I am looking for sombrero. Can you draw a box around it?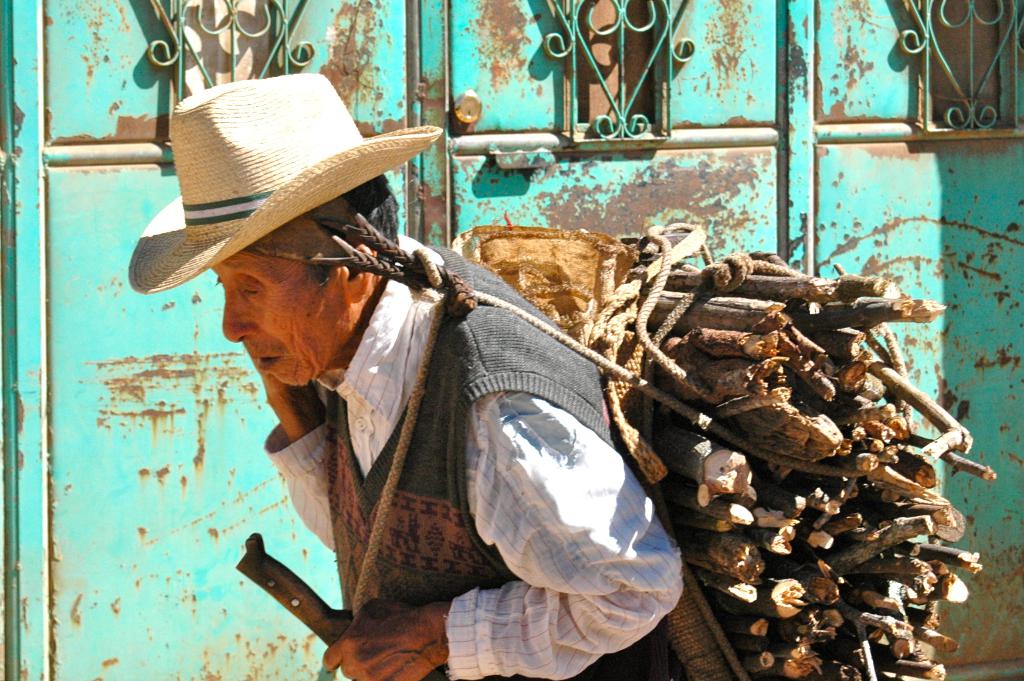
Sure, the bounding box is 127,71,444,295.
